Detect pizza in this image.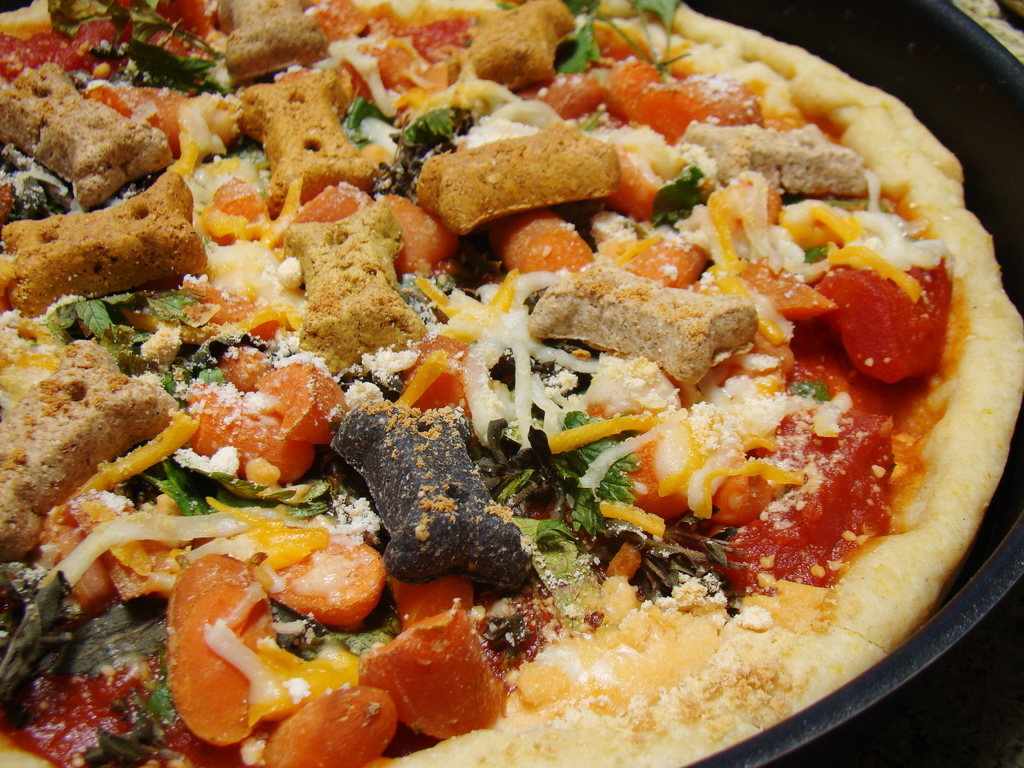
Detection: <region>0, 0, 1023, 767</region>.
